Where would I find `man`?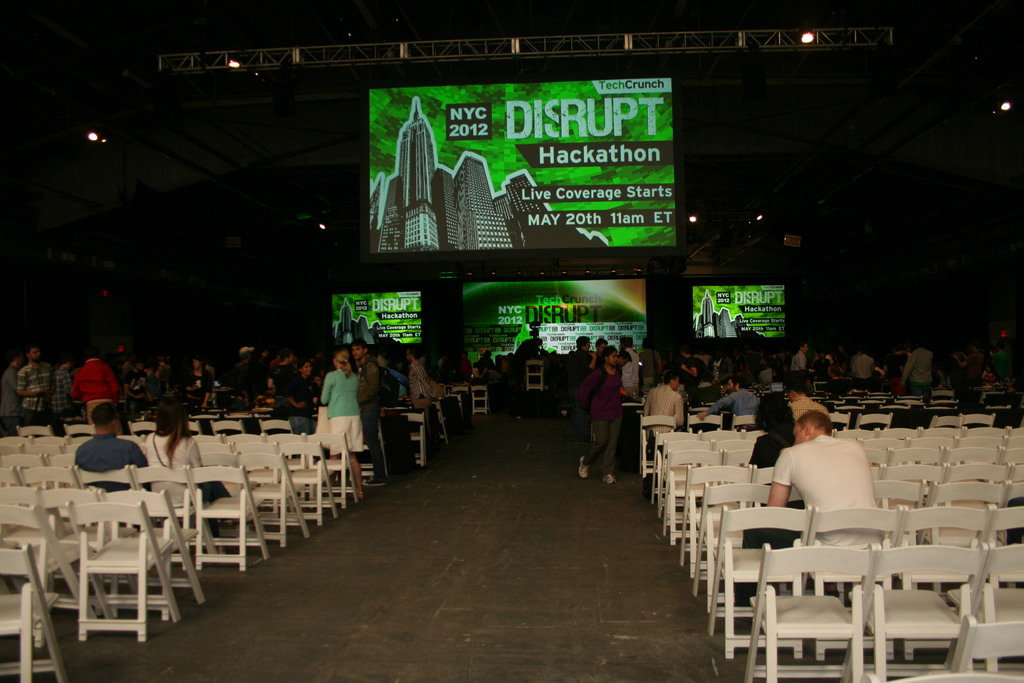
At Rect(19, 343, 49, 422).
